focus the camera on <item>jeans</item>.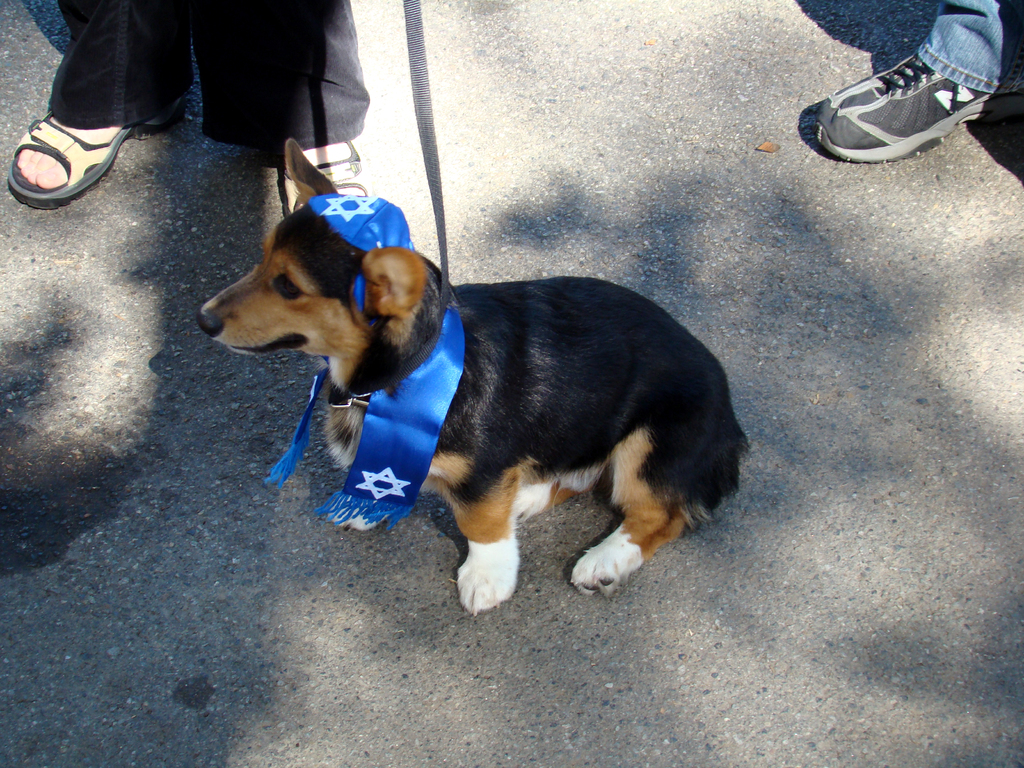
Focus region: locate(43, 2, 367, 151).
